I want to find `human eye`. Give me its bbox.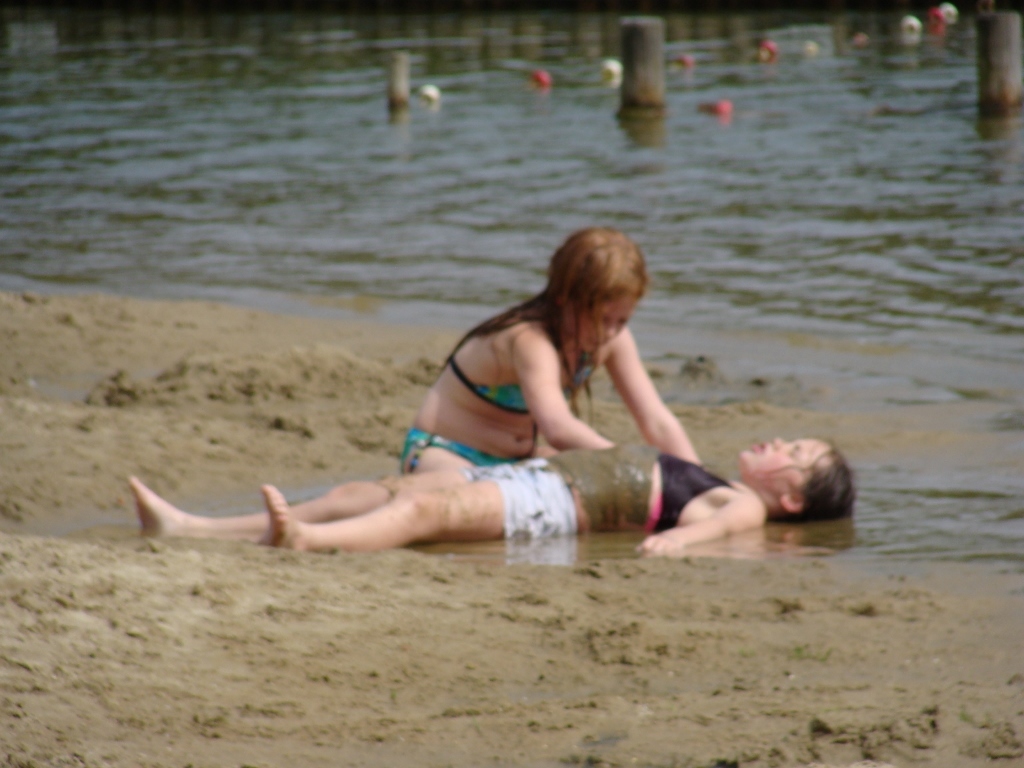
l=786, t=443, r=798, b=460.
